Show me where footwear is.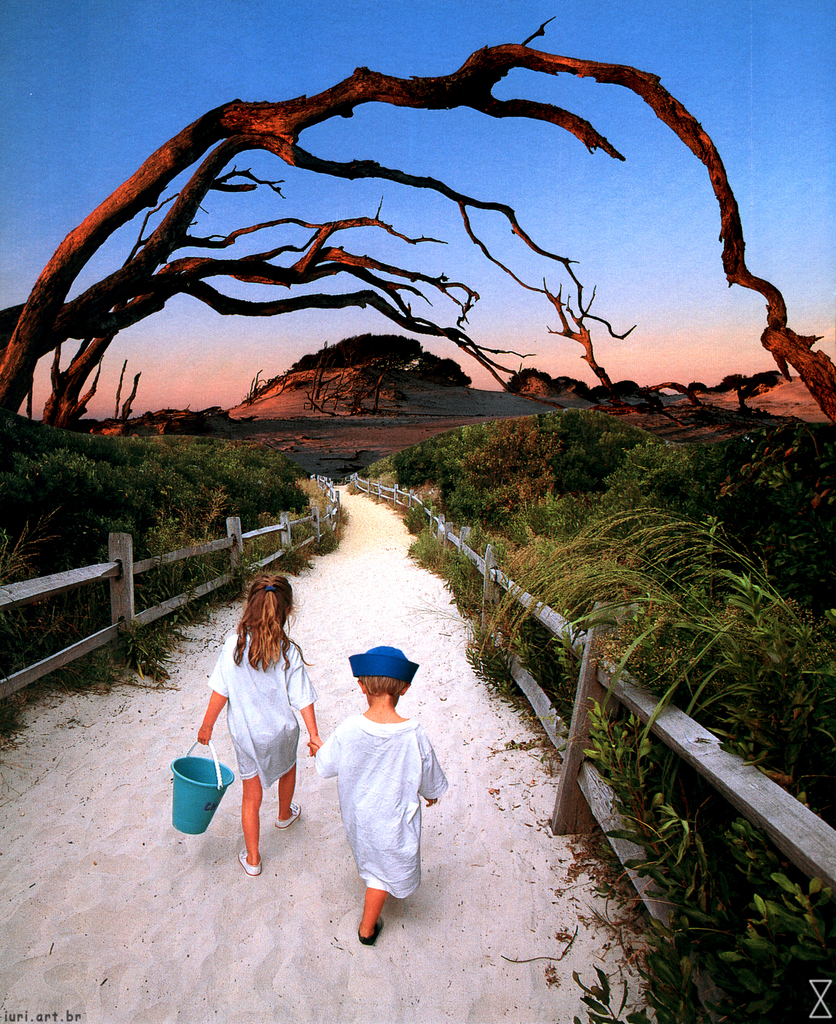
footwear is at x1=237, y1=852, x2=262, y2=879.
